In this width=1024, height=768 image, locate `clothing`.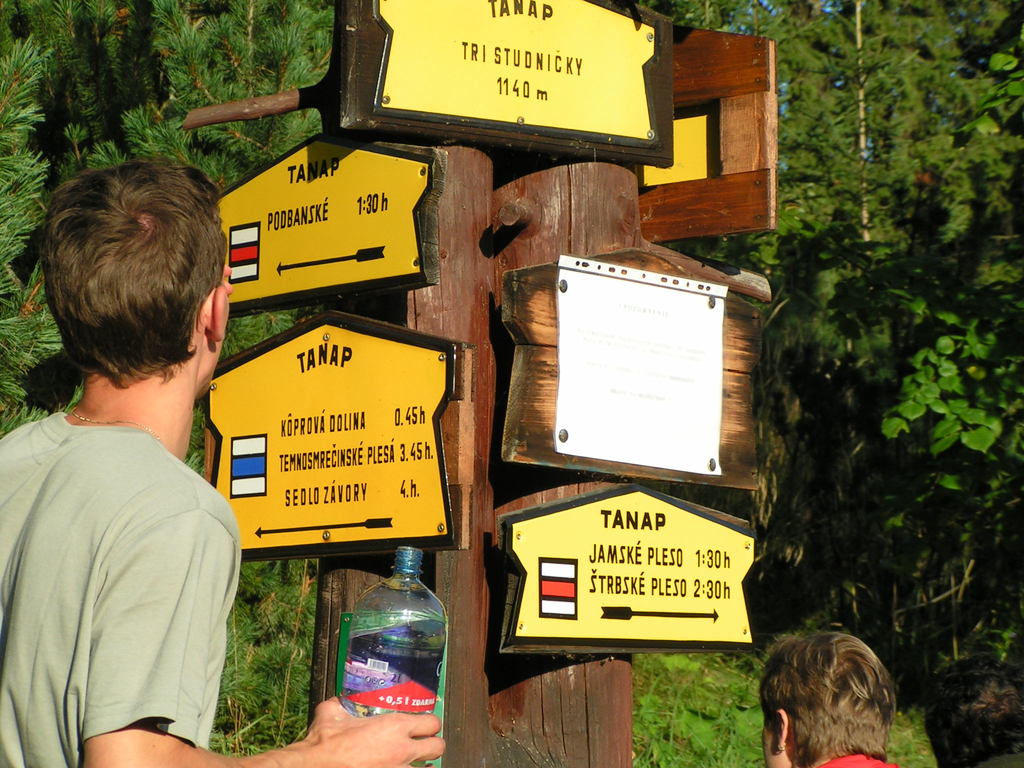
Bounding box: 806,742,895,767.
